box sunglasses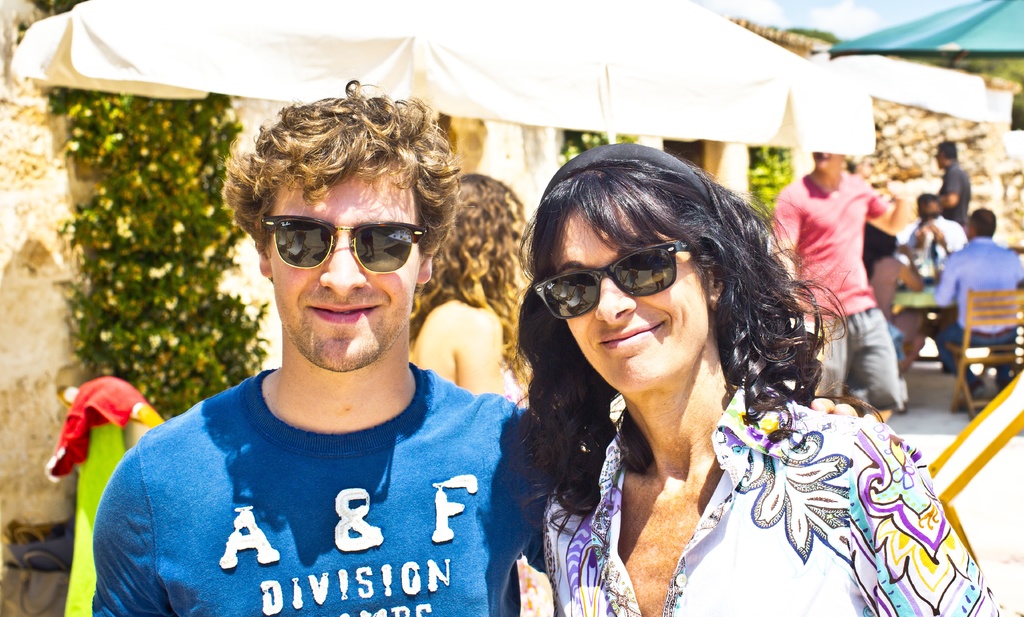
[left=532, top=245, right=690, bottom=317]
